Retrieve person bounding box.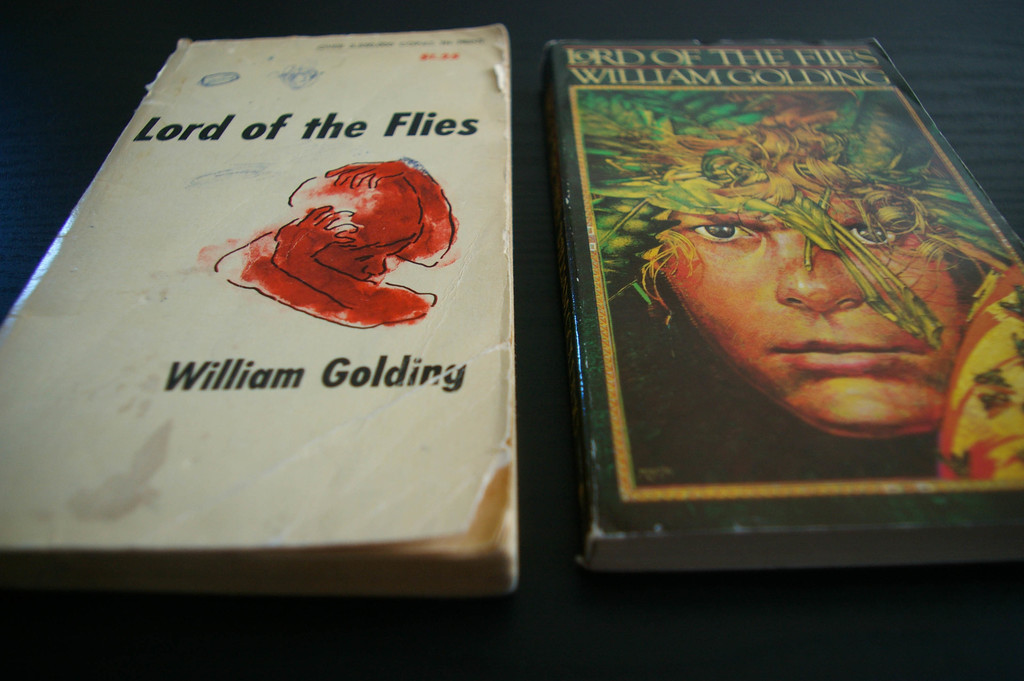
Bounding box: BBox(212, 155, 458, 334).
